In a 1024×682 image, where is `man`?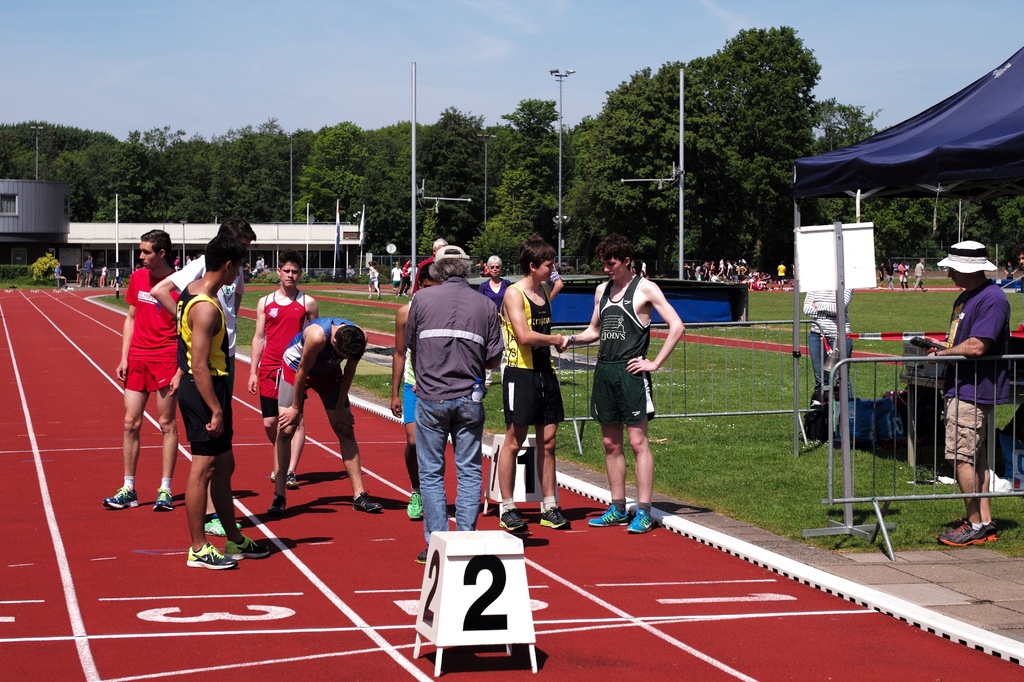
[410, 238, 447, 301].
